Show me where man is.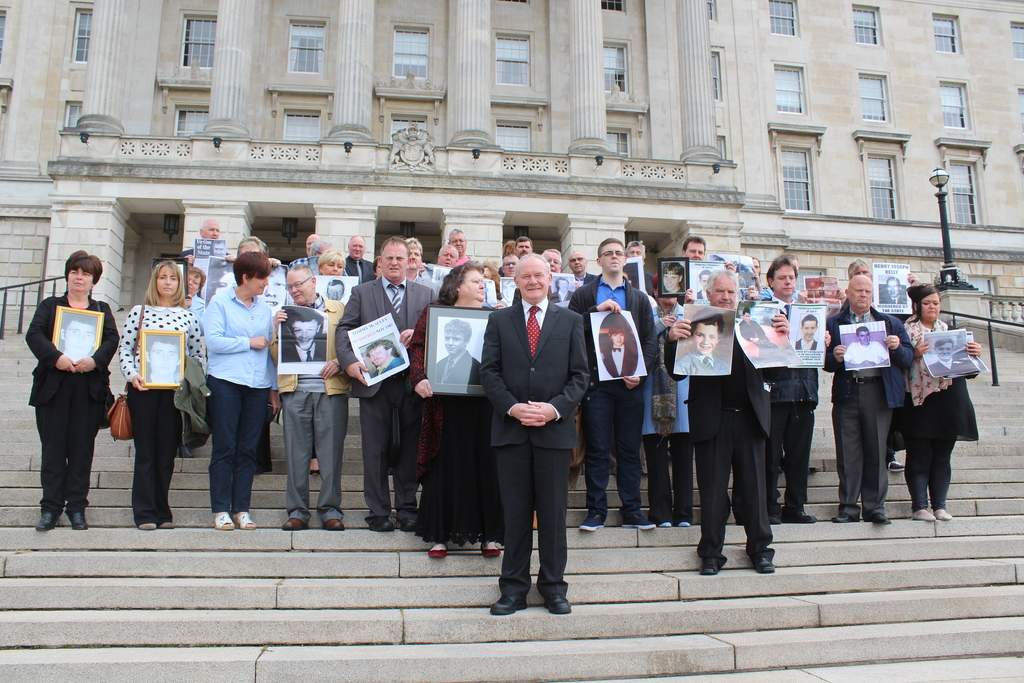
man is at <box>740,306,777,351</box>.
